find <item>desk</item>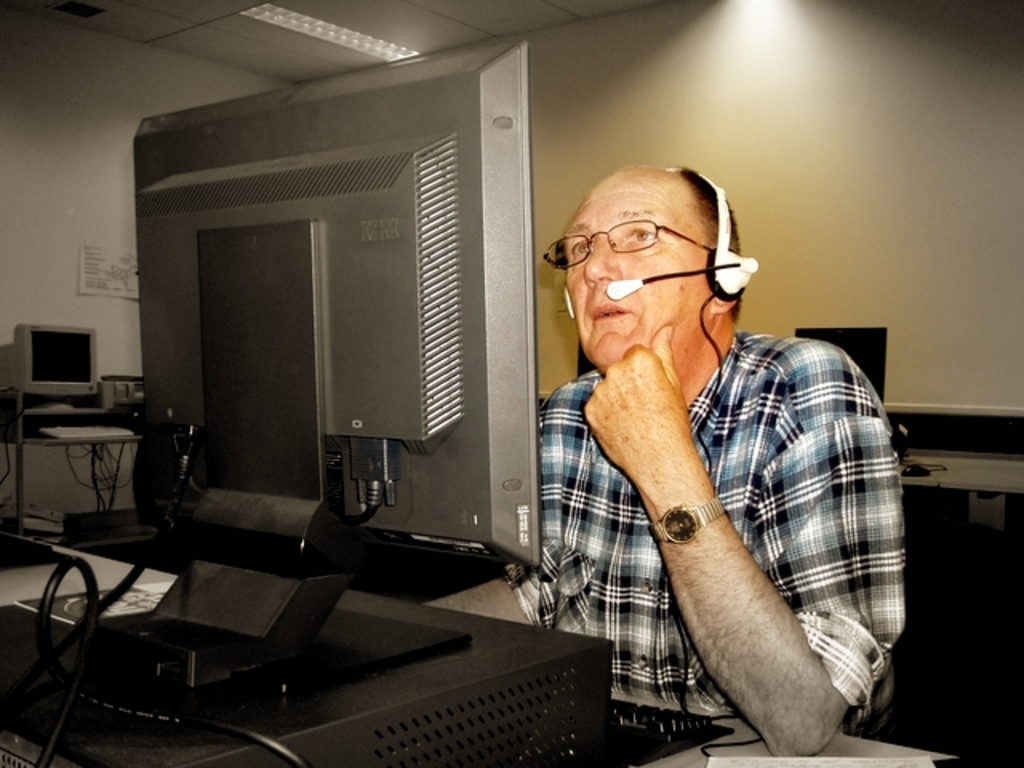
{"left": 0, "top": 536, "right": 960, "bottom": 766}
